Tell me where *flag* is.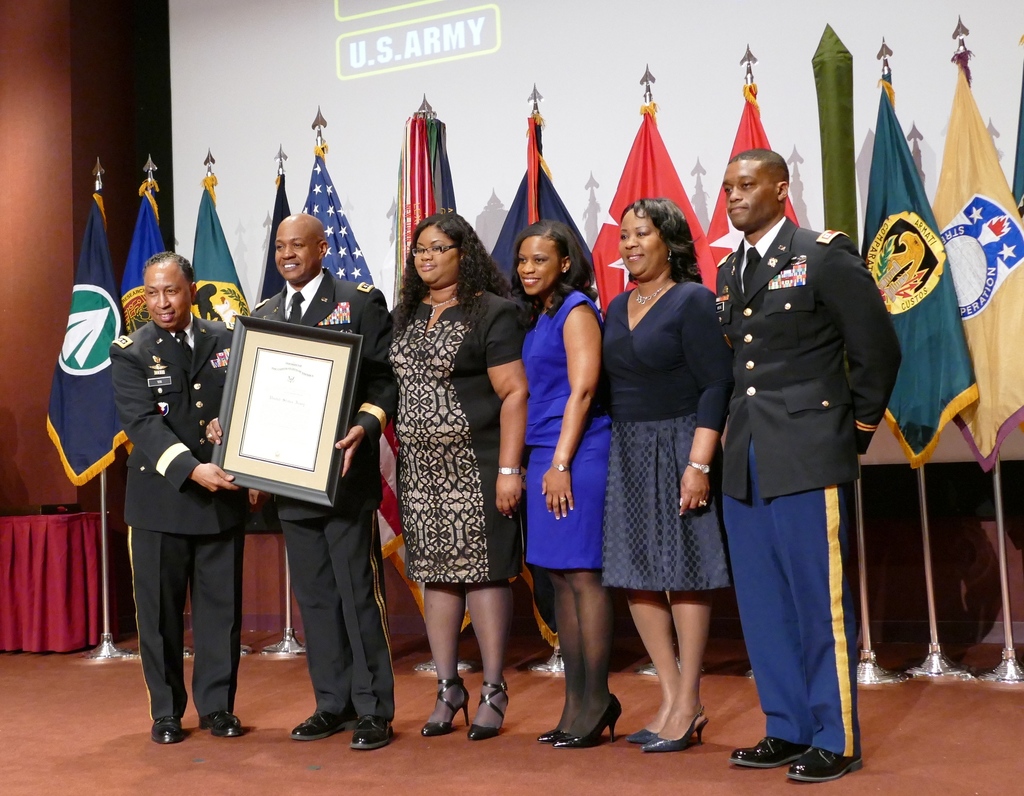
*flag* is at 41:187:133:485.
